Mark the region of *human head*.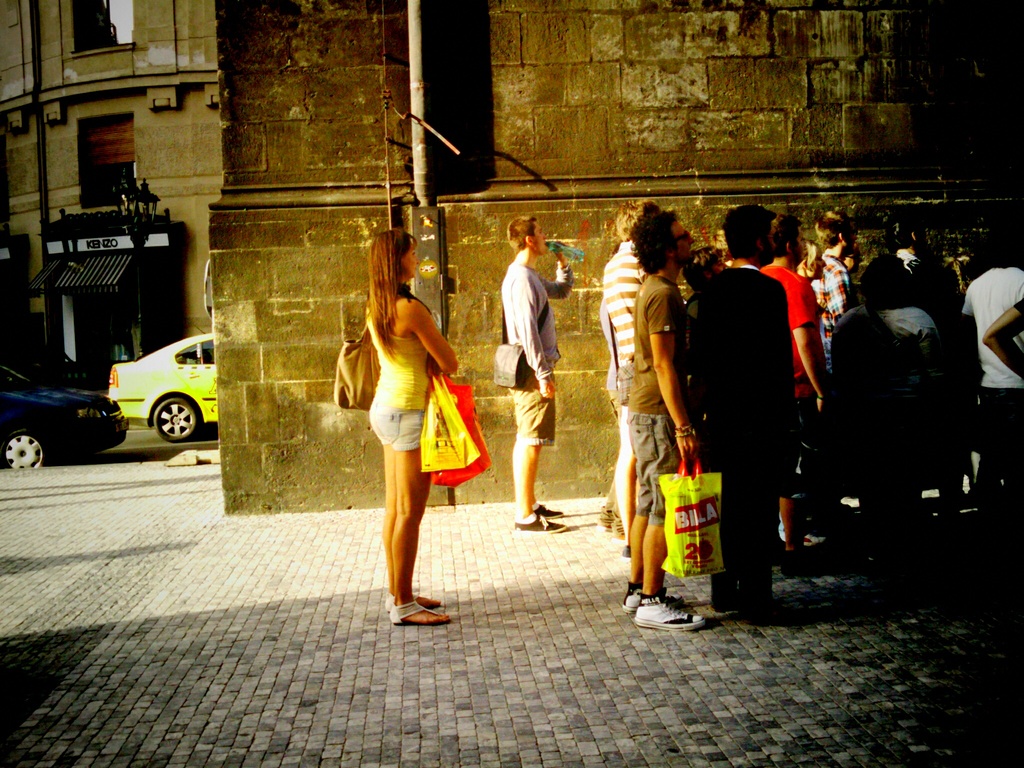
Region: x1=793, y1=238, x2=828, y2=279.
